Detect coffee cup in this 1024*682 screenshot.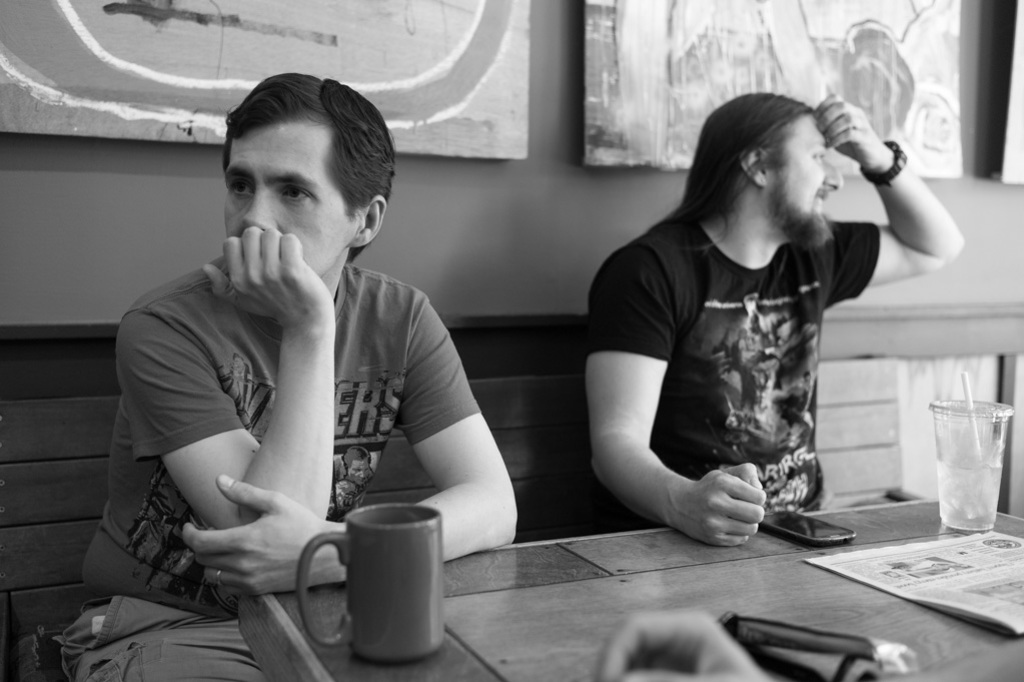
Detection: (290,503,445,665).
